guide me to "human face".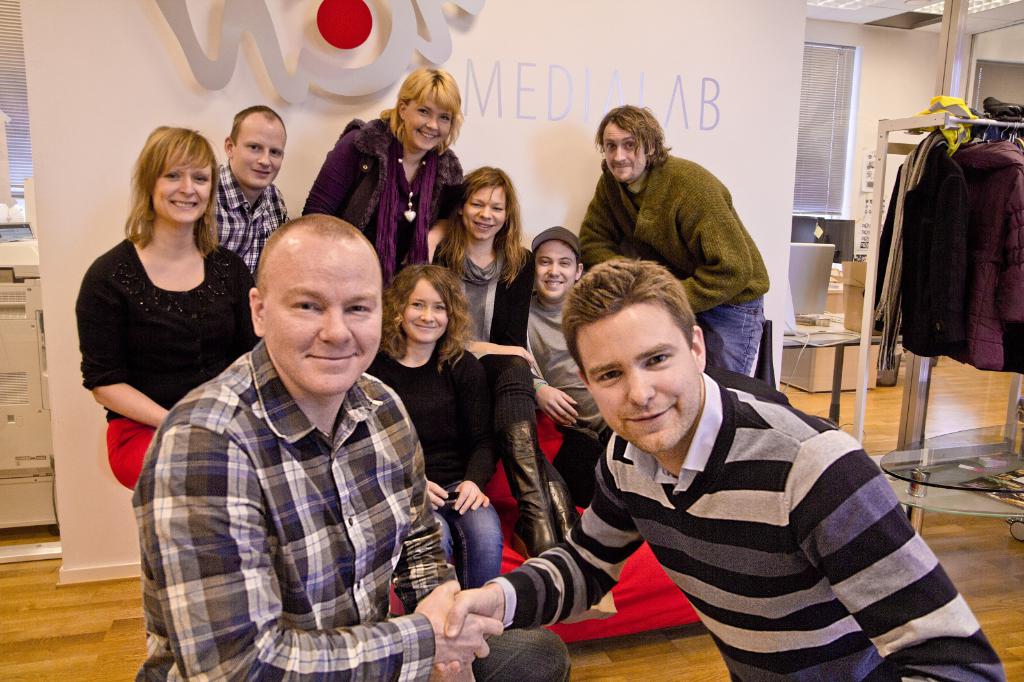
Guidance: region(405, 278, 453, 347).
